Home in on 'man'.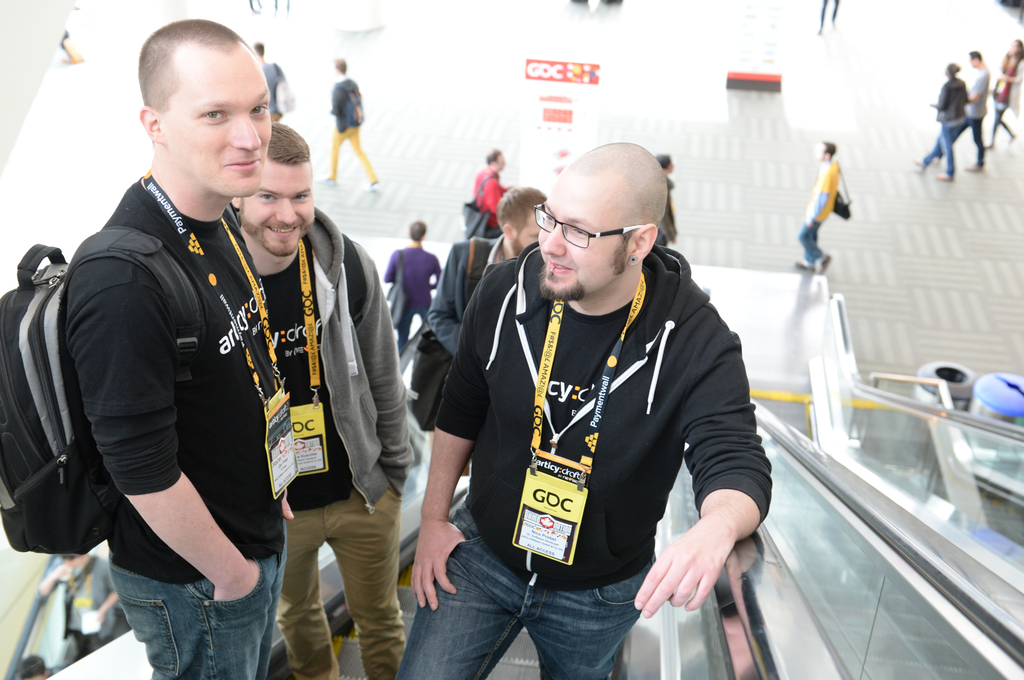
Homed in at select_region(333, 52, 374, 189).
